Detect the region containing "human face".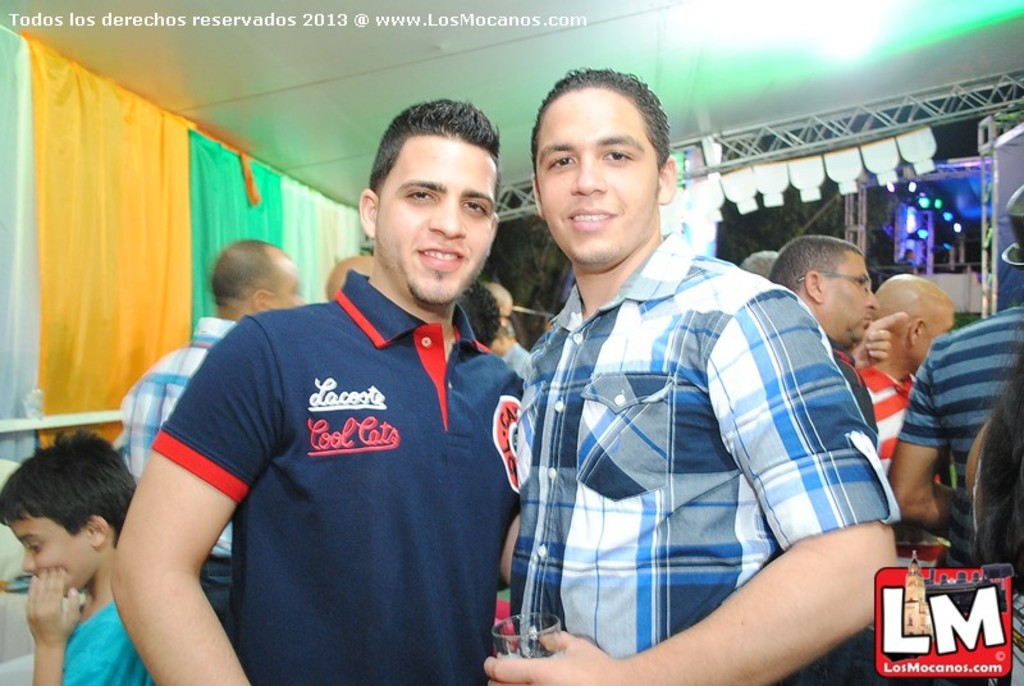
<bbox>822, 252, 876, 339</bbox>.
